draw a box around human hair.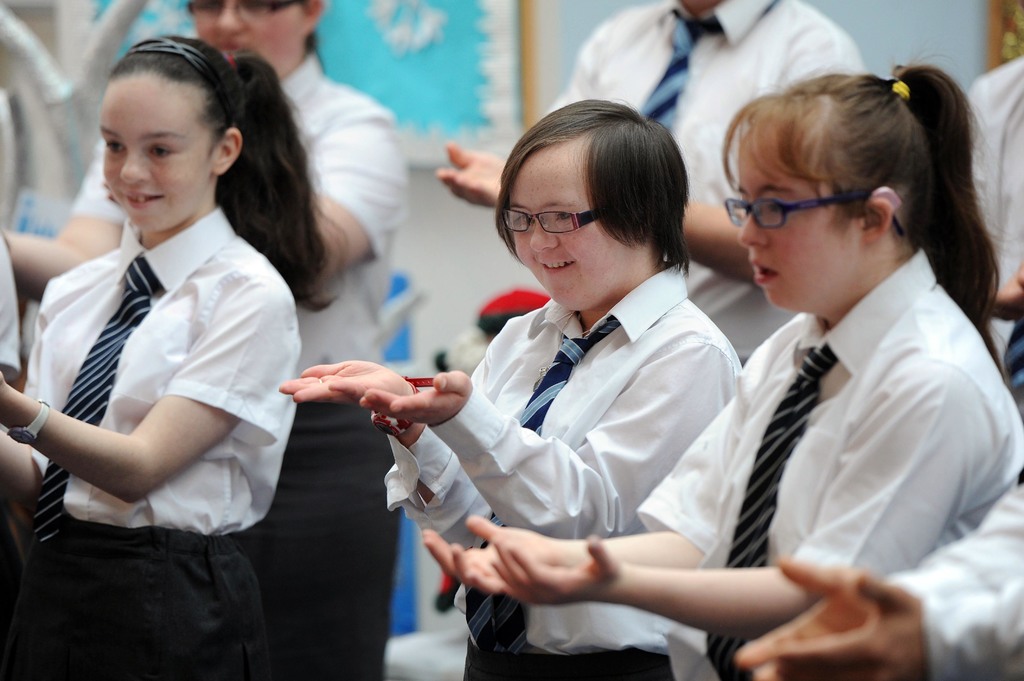
bbox(490, 97, 691, 284).
